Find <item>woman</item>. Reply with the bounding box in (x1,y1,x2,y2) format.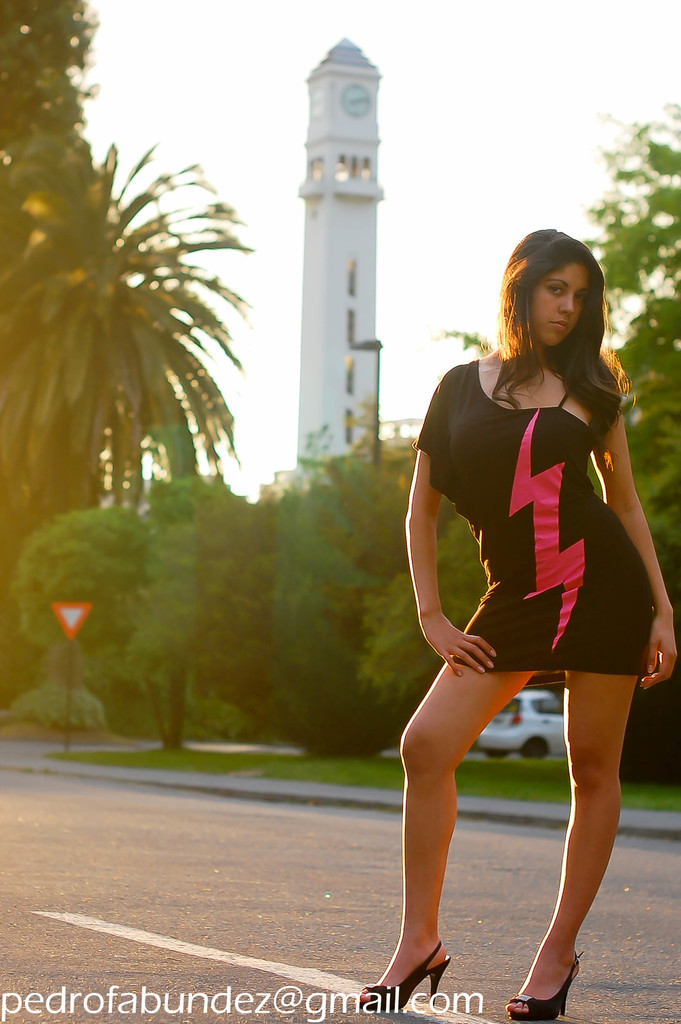
(344,227,678,1023).
